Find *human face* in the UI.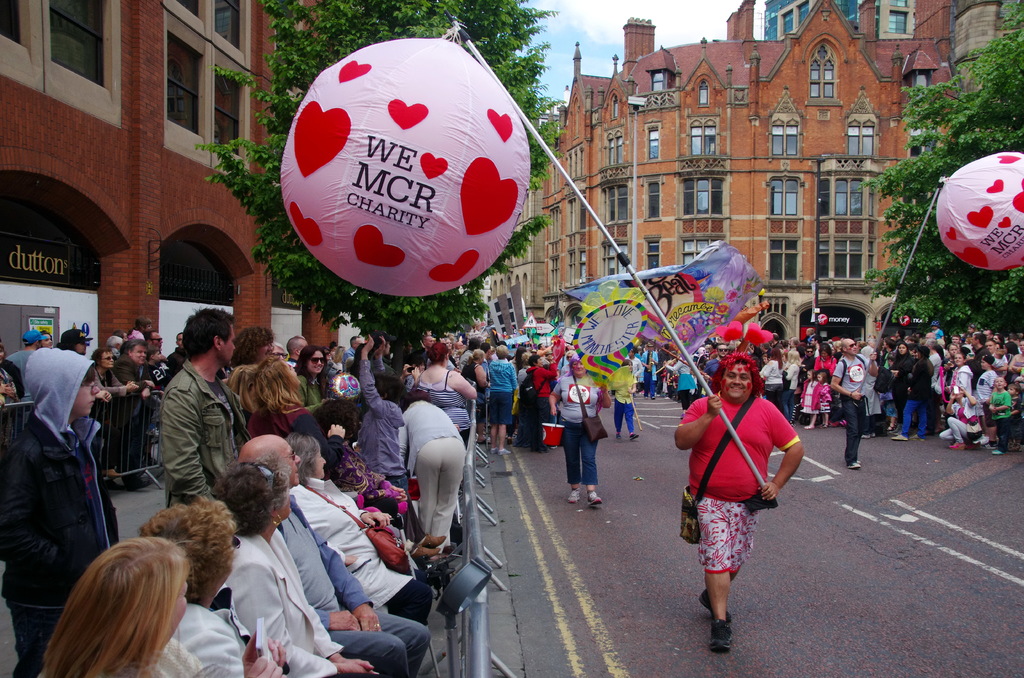
UI element at BBox(307, 351, 330, 376).
